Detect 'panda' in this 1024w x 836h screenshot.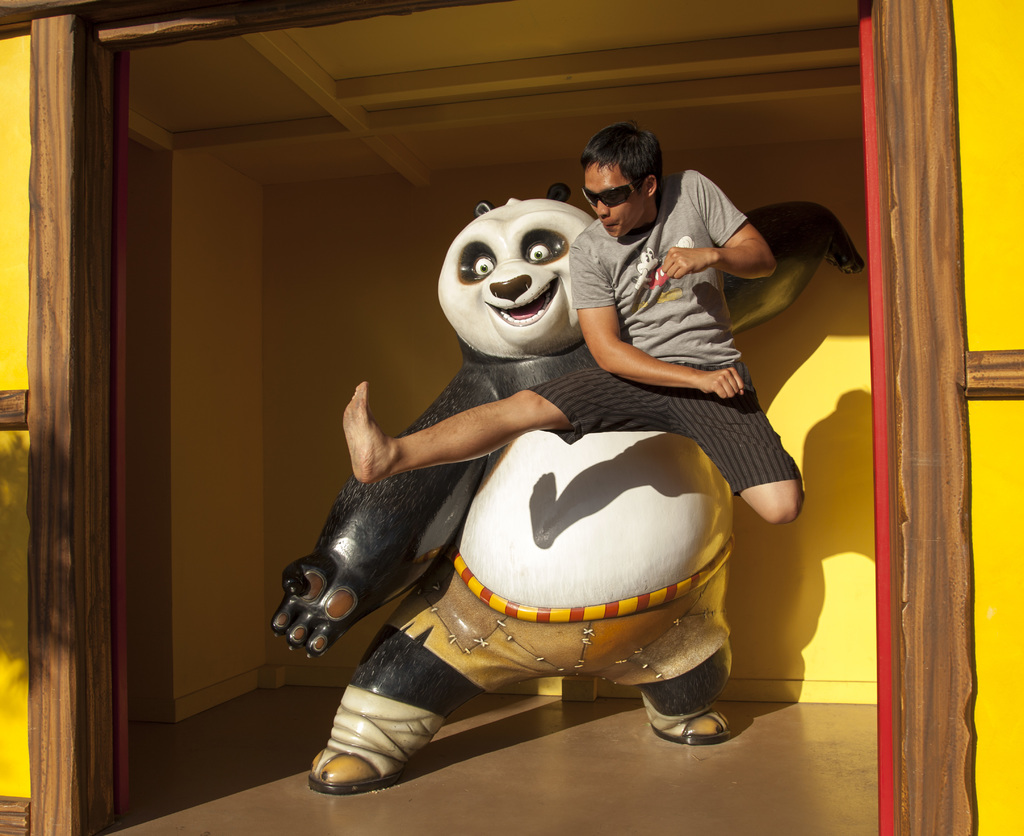
Detection: (x1=270, y1=188, x2=868, y2=793).
